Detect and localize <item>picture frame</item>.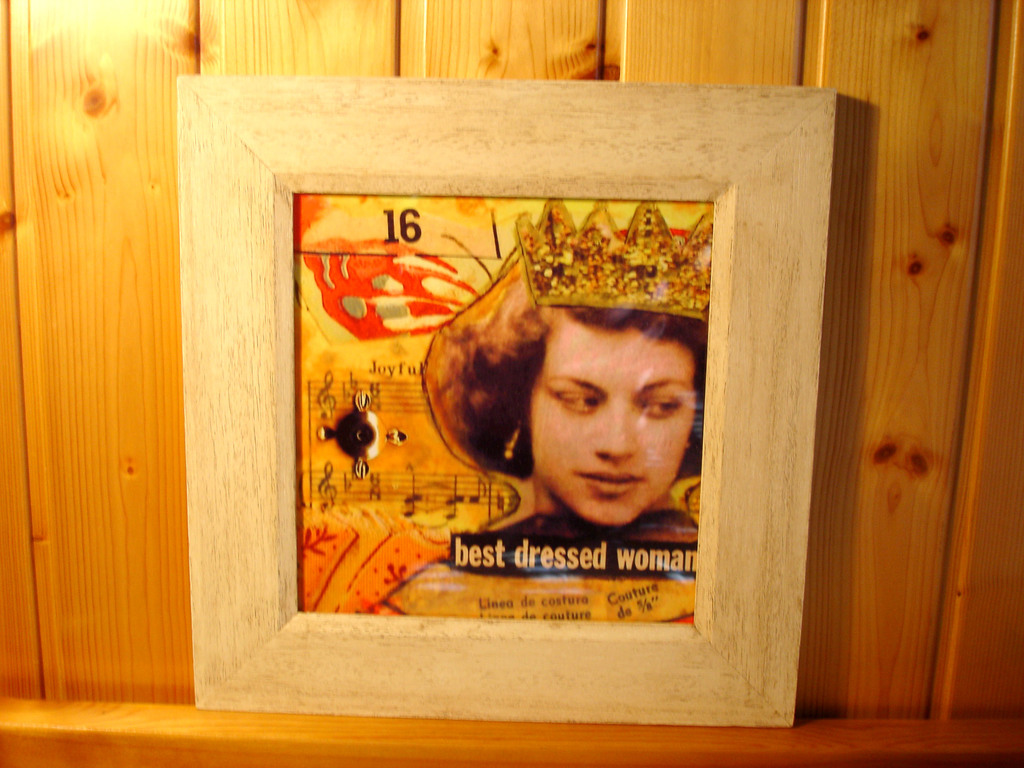
Localized at <region>176, 76, 836, 728</region>.
